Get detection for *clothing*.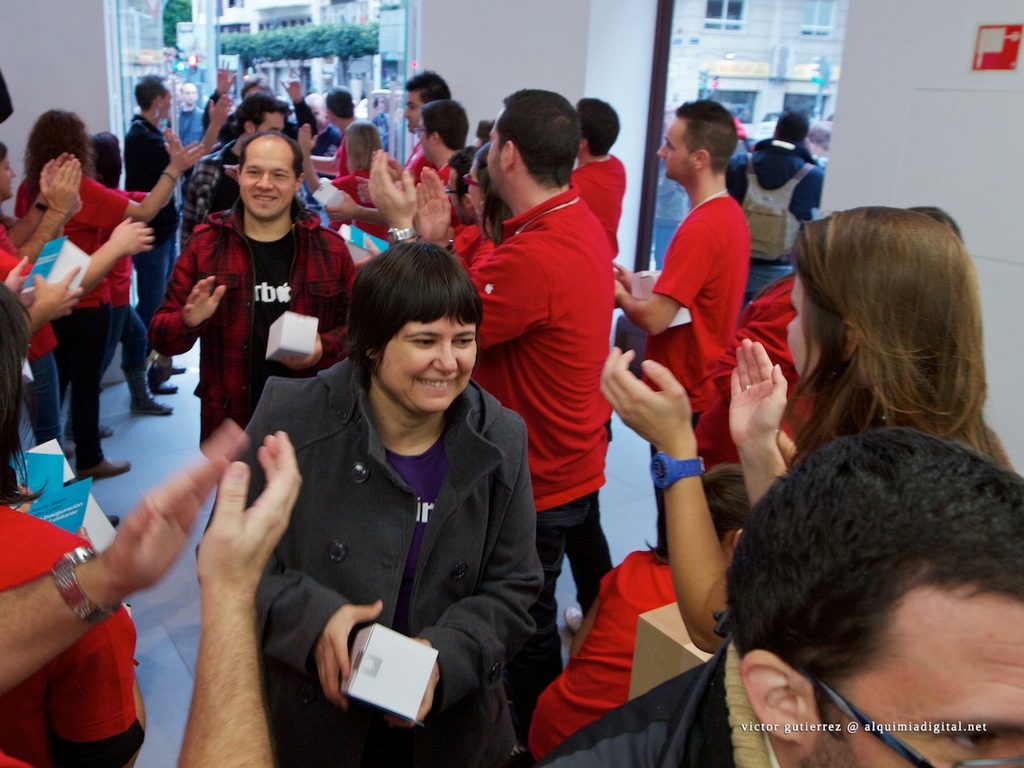
Detection: (402,135,431,189).
